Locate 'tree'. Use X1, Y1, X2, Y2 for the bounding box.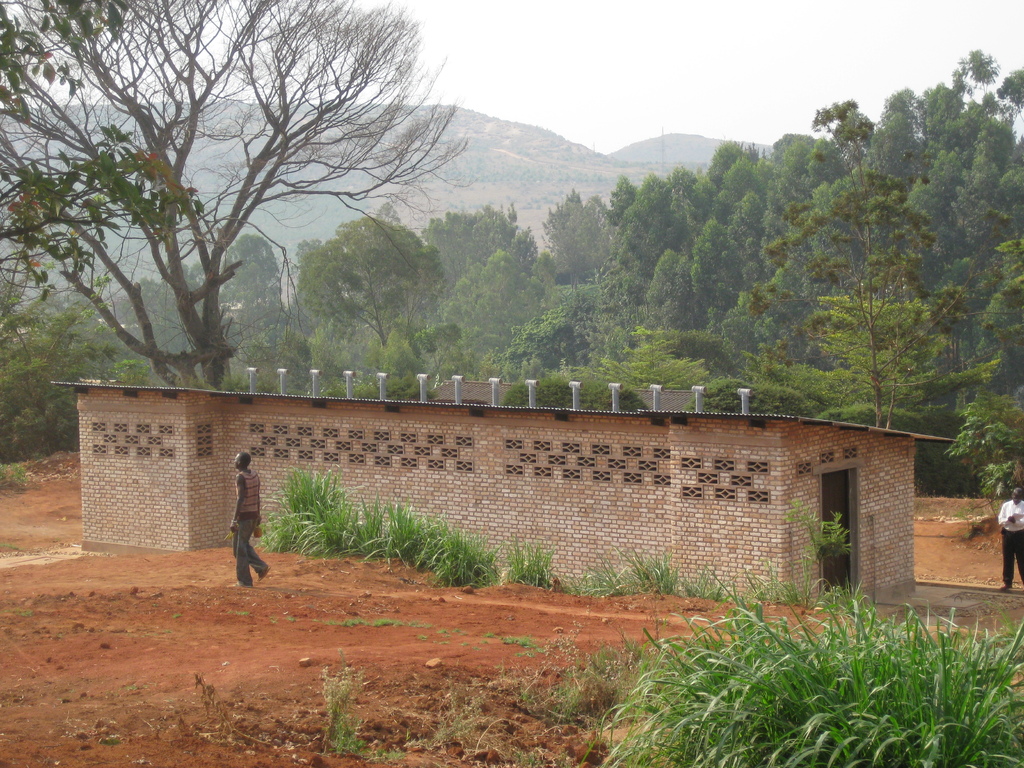
1, 298, 144, 417.
